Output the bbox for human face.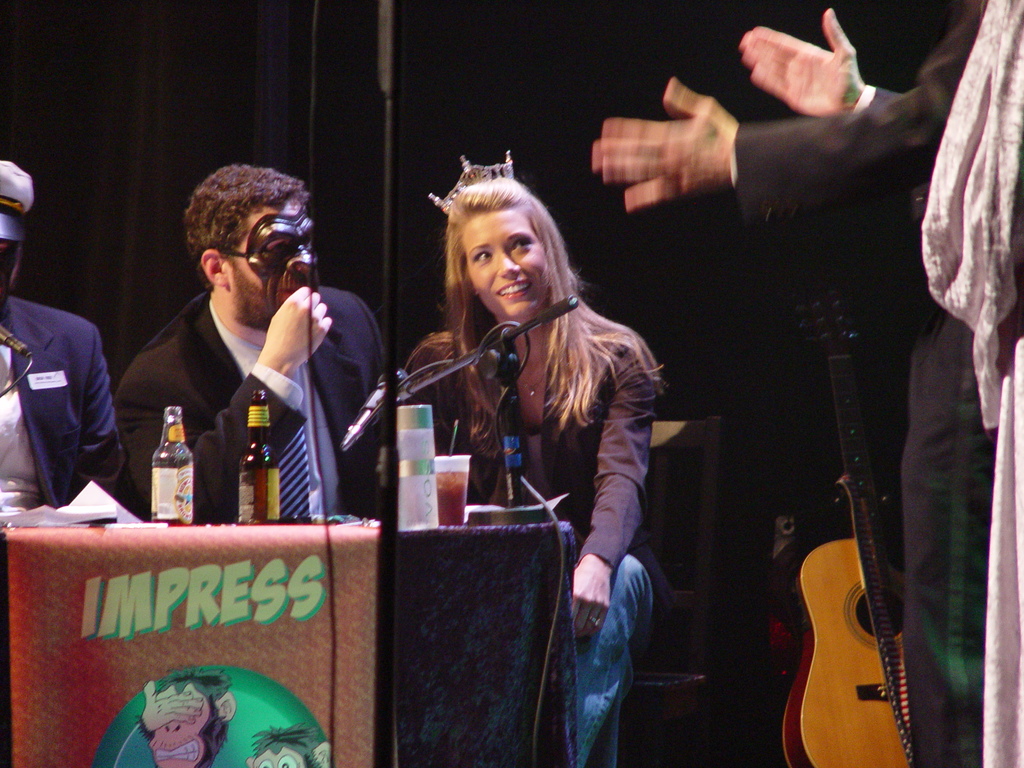
[467, 204, 552, 319].
